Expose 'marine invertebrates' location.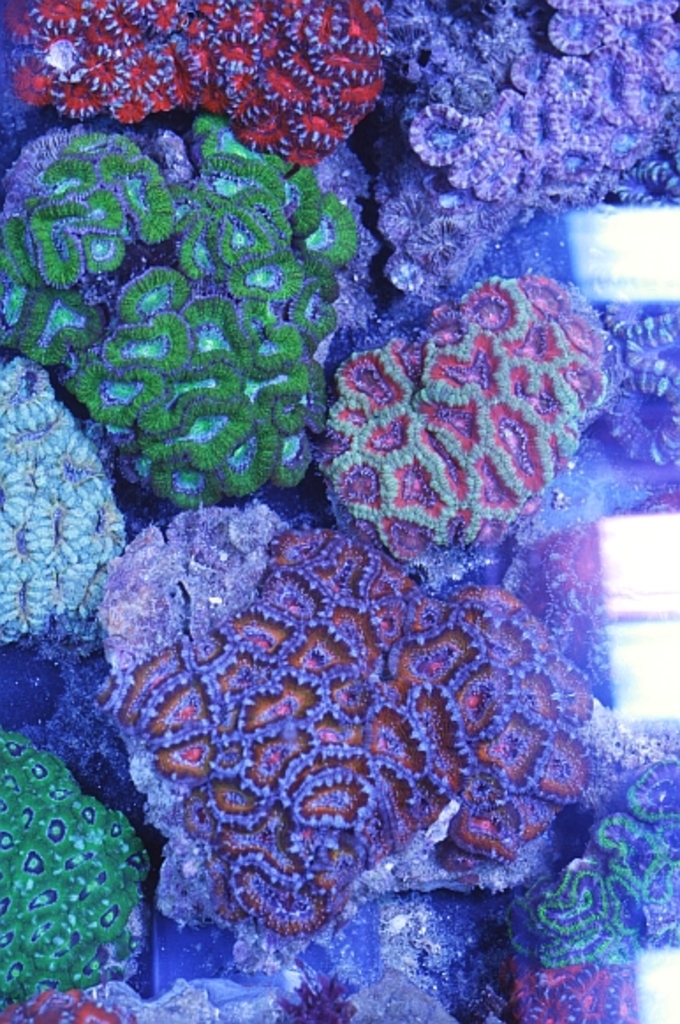
Exposed at (0,0,382,143).
